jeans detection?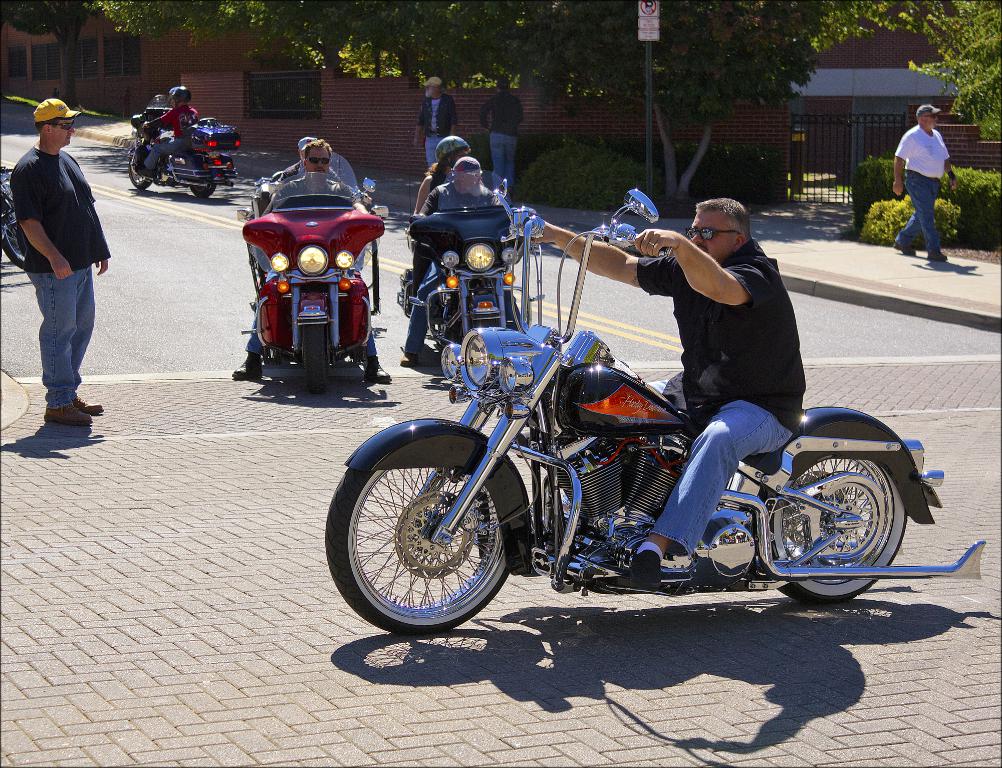
box=[401, 276, 519, 358]
